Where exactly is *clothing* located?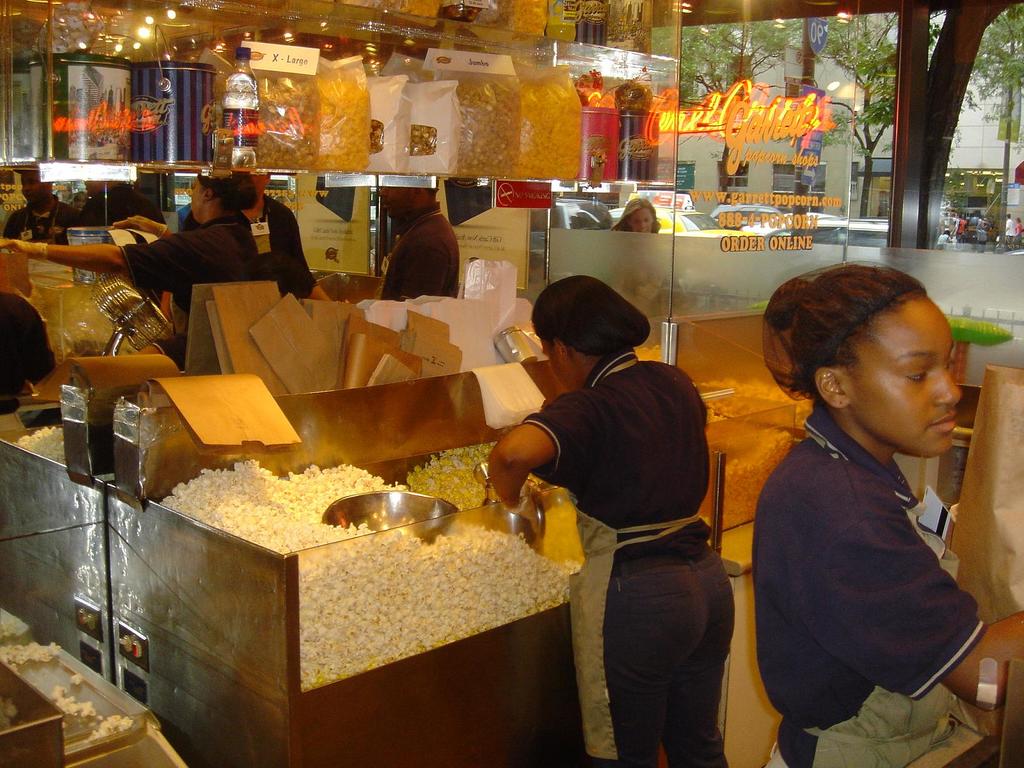
Its bounding box is 120/214/263/333.
